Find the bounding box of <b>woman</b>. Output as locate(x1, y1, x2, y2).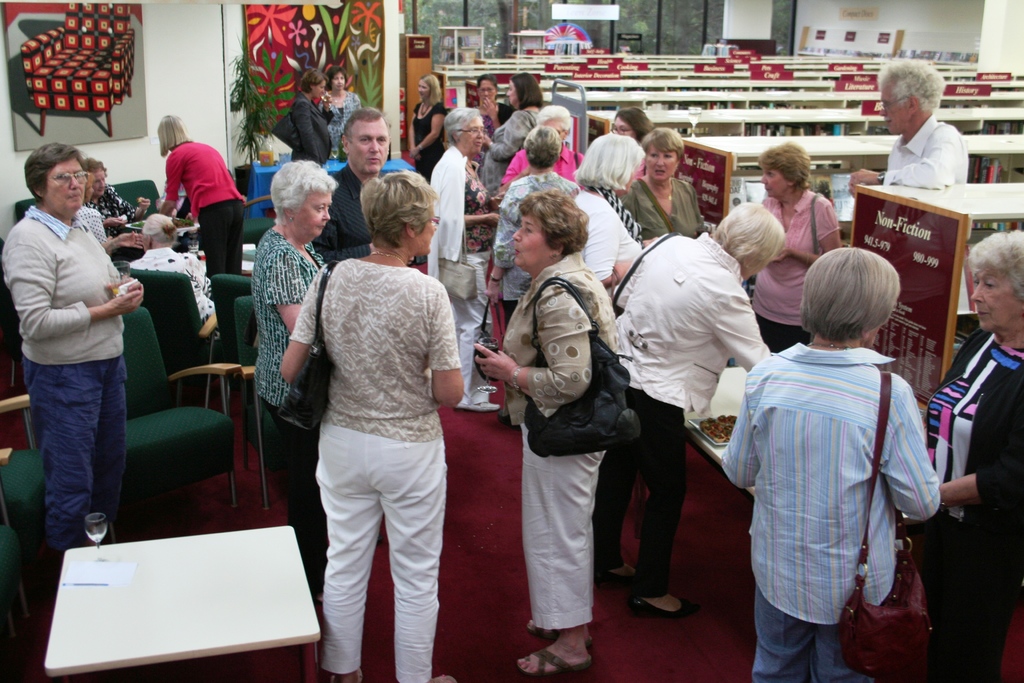
locate(728, 245, 948, 682).
